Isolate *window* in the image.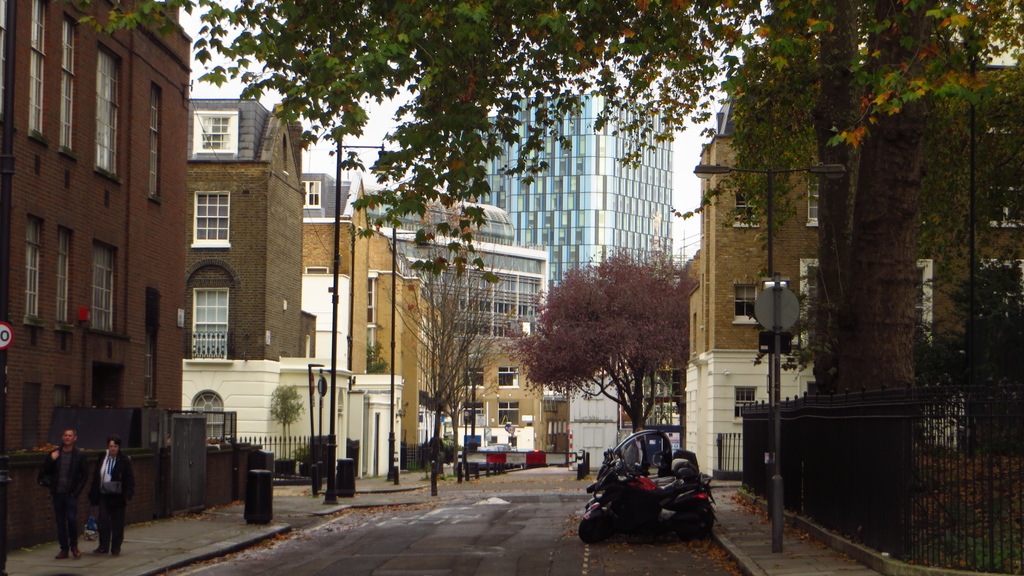
Isolated region: 735/385/755/421.
